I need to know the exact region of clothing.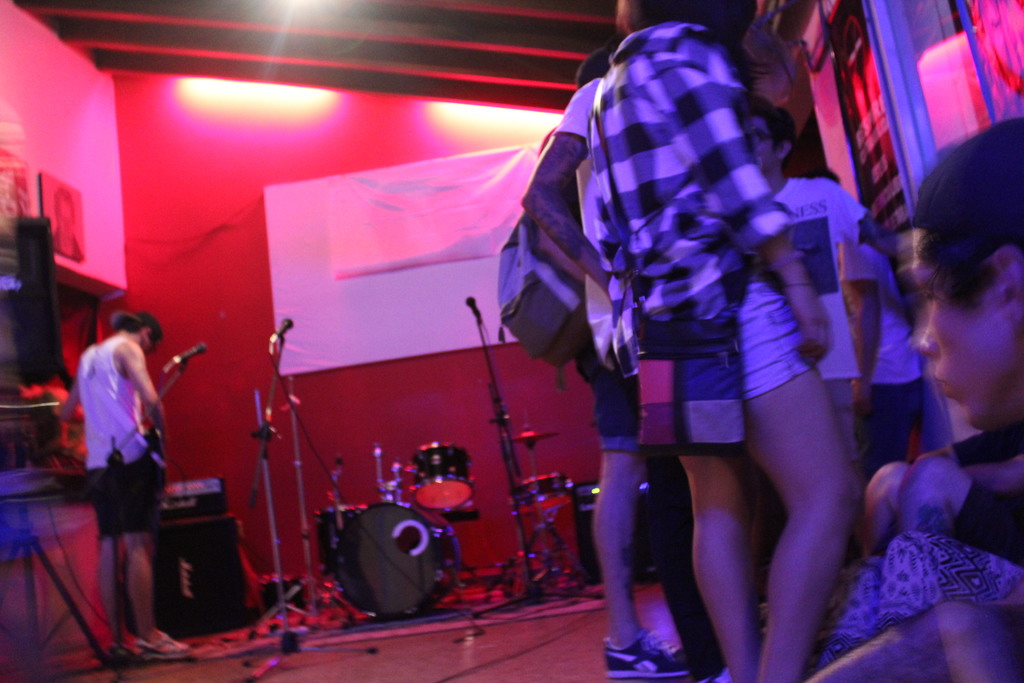
Region: box(579, 15, 815, 402).
